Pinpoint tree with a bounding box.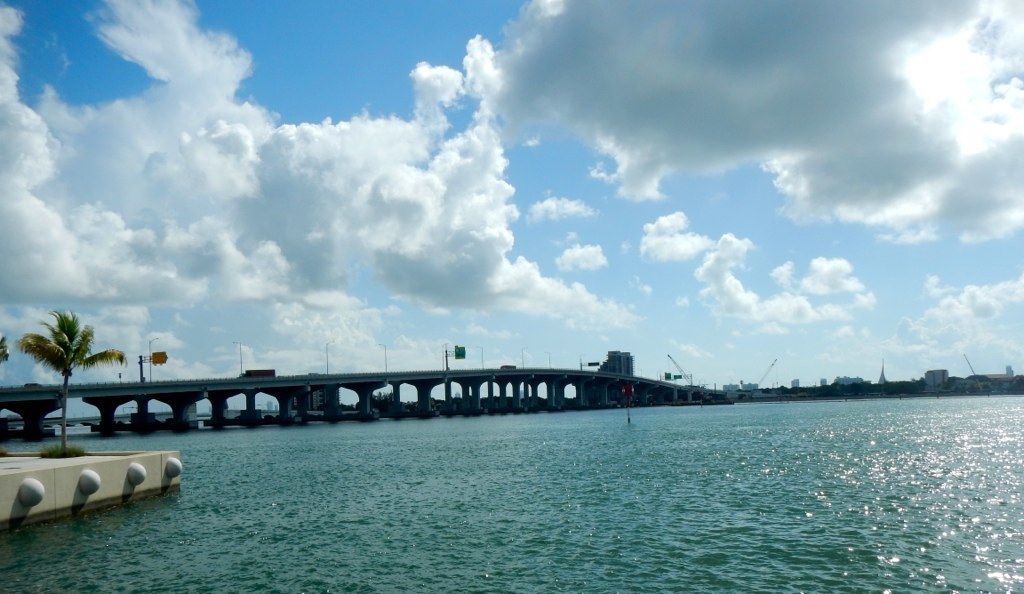
{"left": 11, "top": 297, "right": 113, "bottom": 452}.
